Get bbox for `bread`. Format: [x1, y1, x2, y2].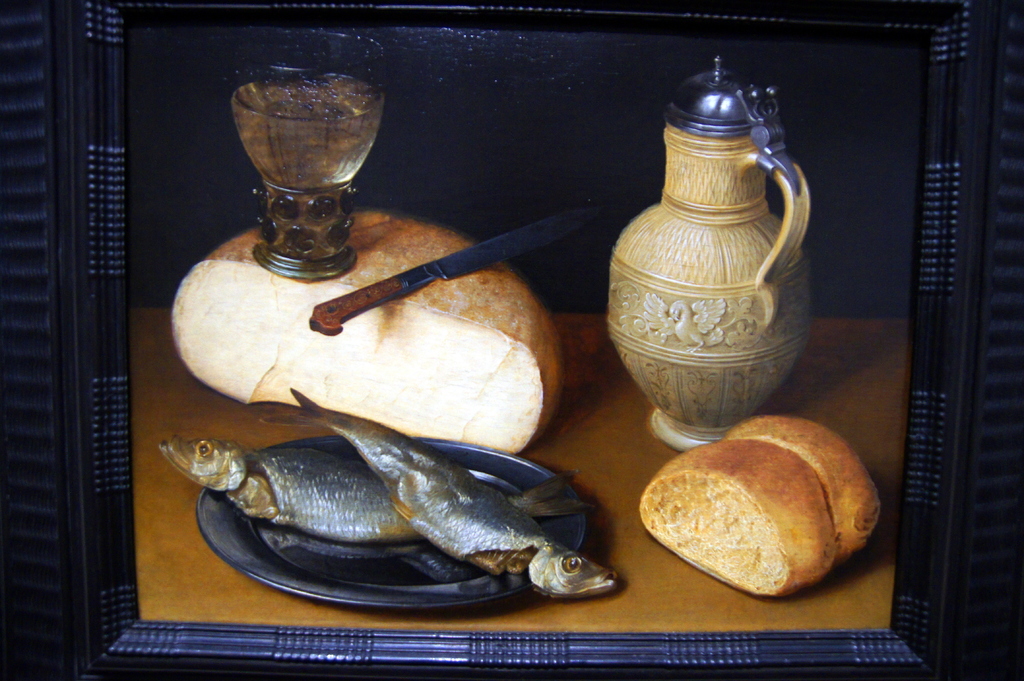
[637, 414, 881, 602].
